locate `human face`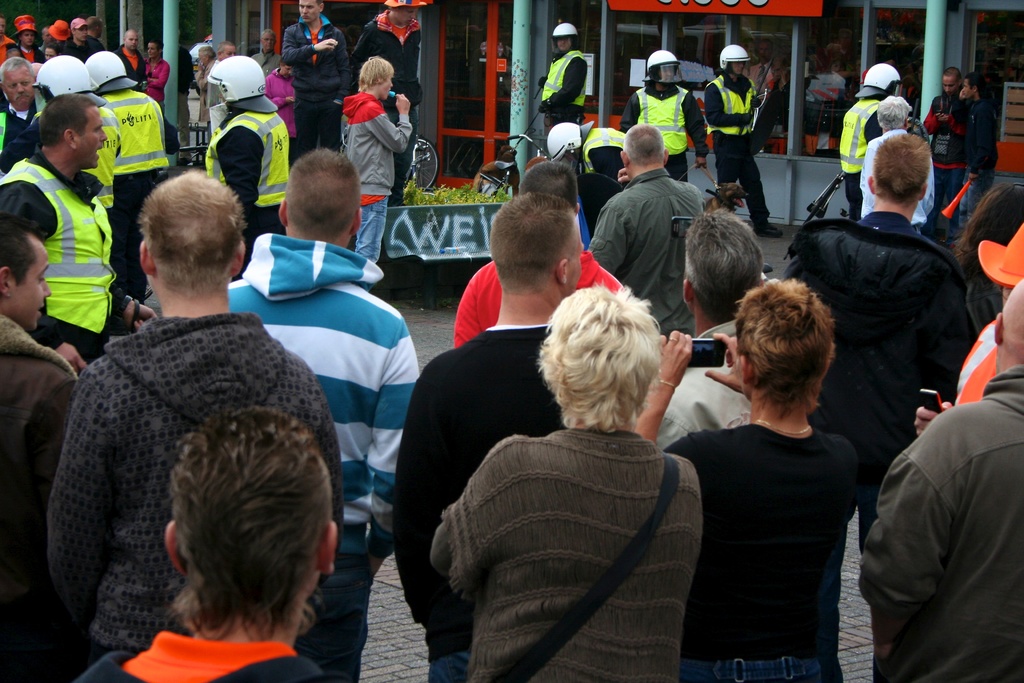
box(731, 63, 744, 76)
